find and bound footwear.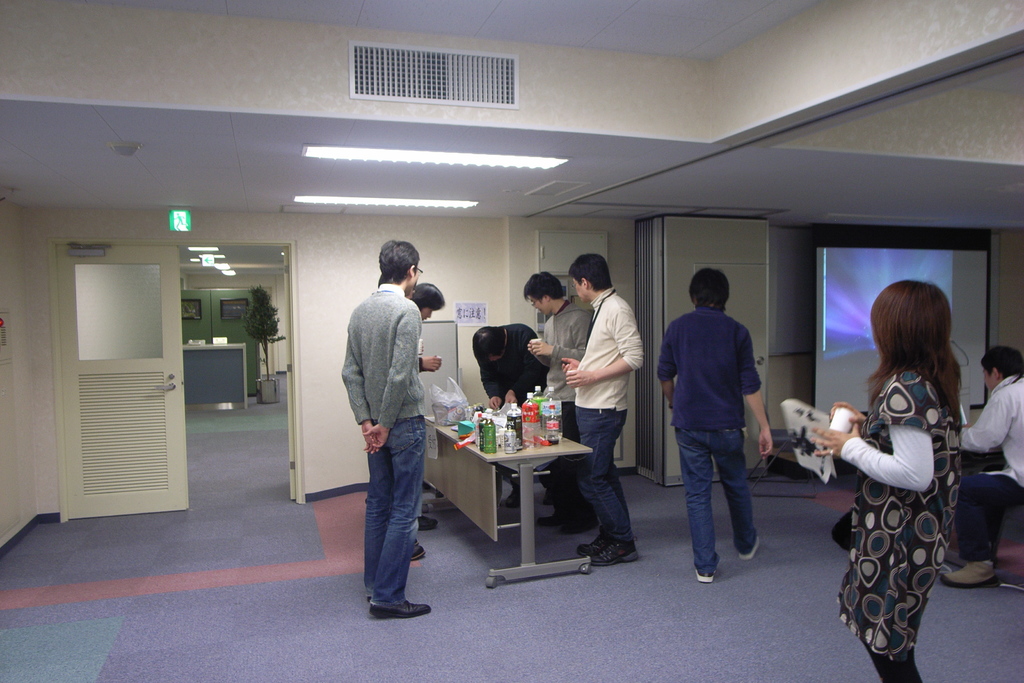
Bound: crop(366, 600, 433, 620).
